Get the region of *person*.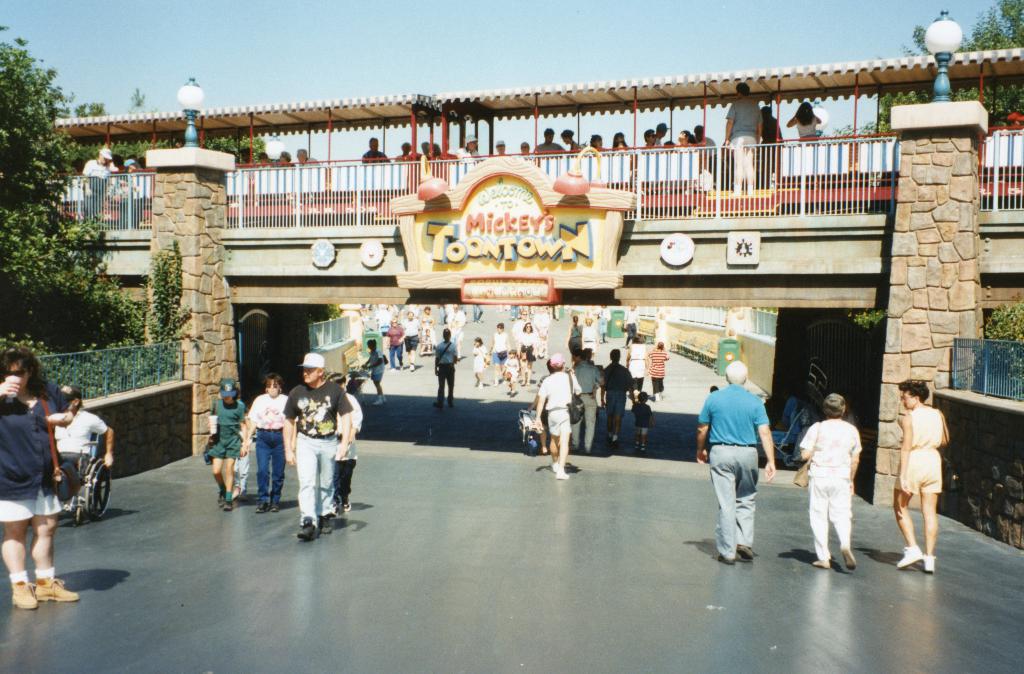
[204,348,364,531].
